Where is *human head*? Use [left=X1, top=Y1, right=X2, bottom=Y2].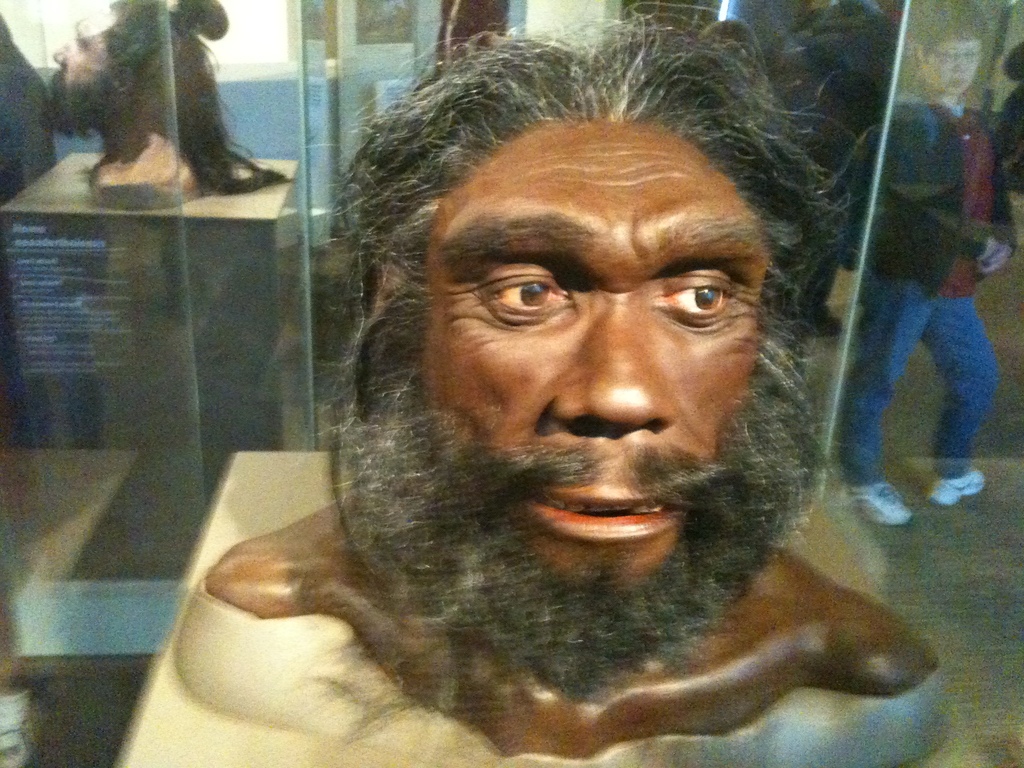
[left=914, top=20, right=983, bottom=93].
